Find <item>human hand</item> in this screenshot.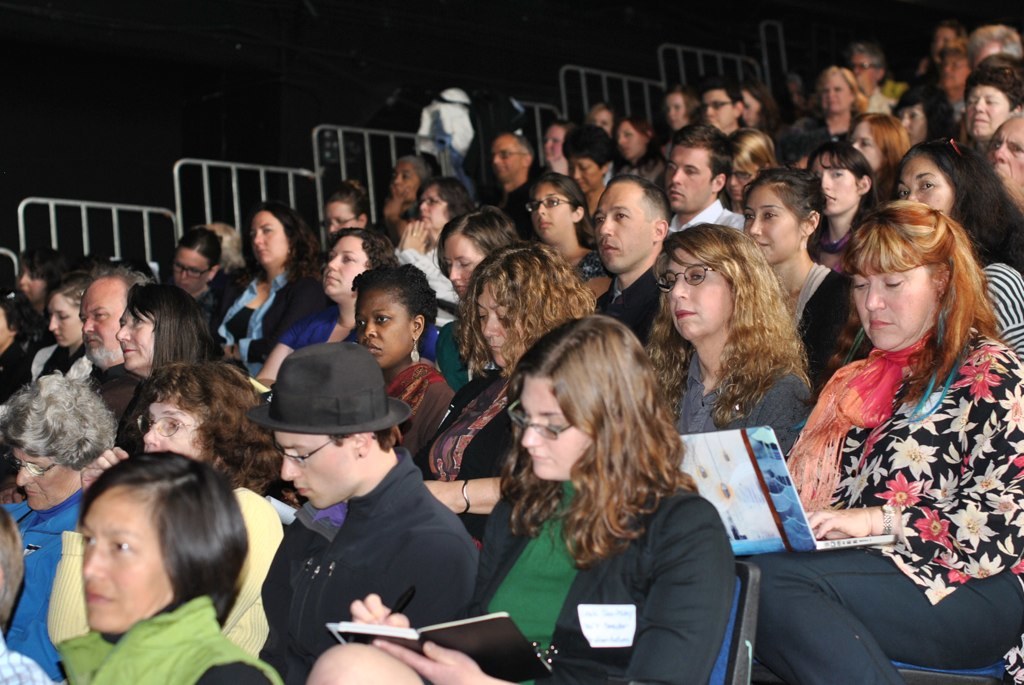
The bounding box for <item>human hand</item> is [x1=405, y1=217, x2=429, y2=251].
